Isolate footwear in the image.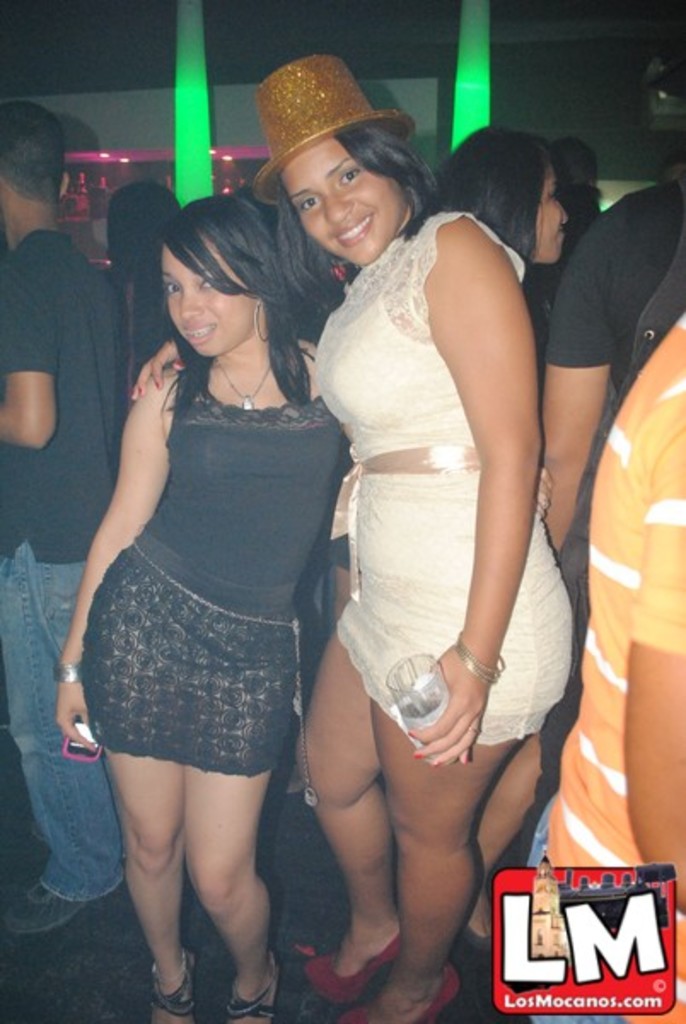
Isolated region: rect(10, 879, 92, 932).
